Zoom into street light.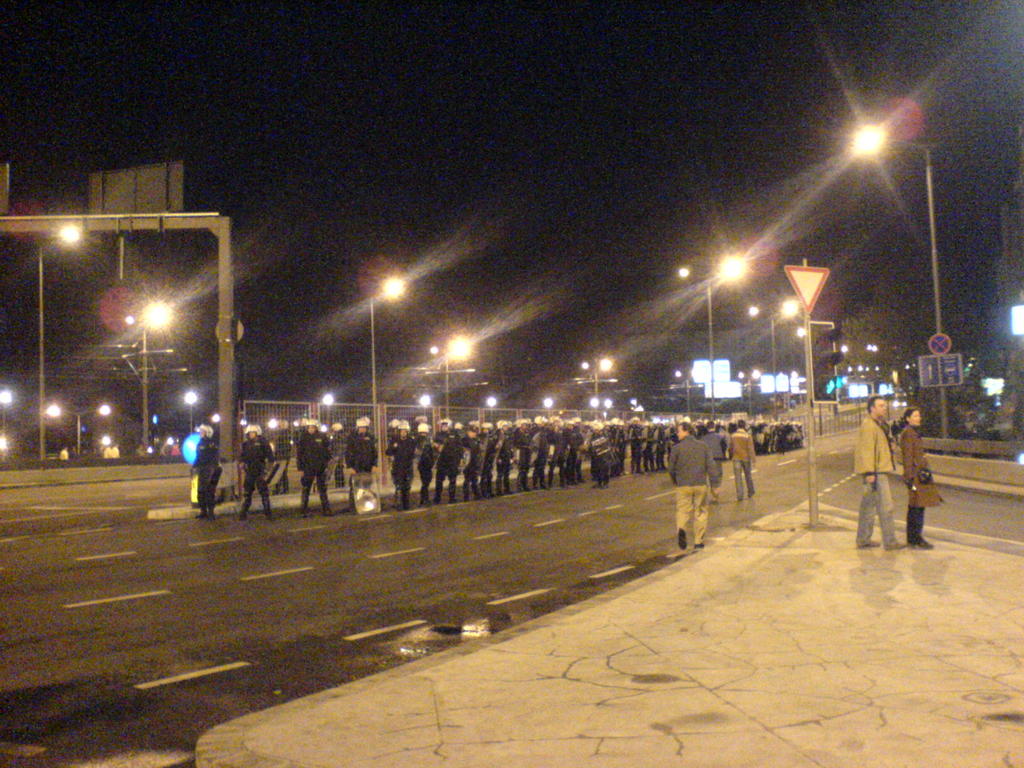
Zoom target: {"x1": 129, "y1": 300, "x2": 175, "y2": 443}.
